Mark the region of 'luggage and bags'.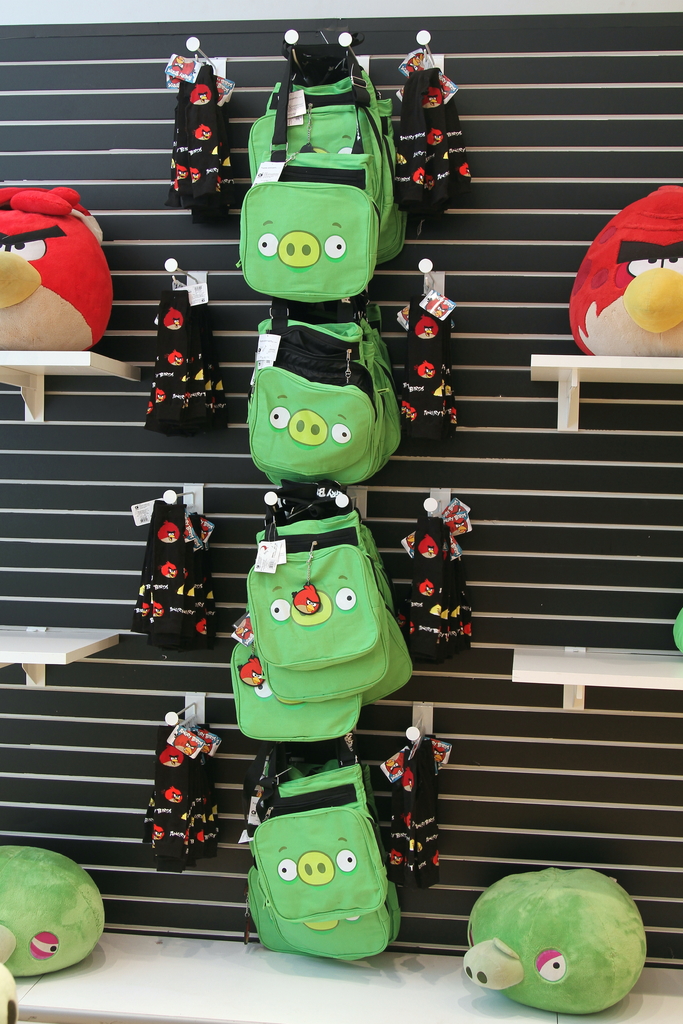
Region: bbox(228, 628, 363, 750).
